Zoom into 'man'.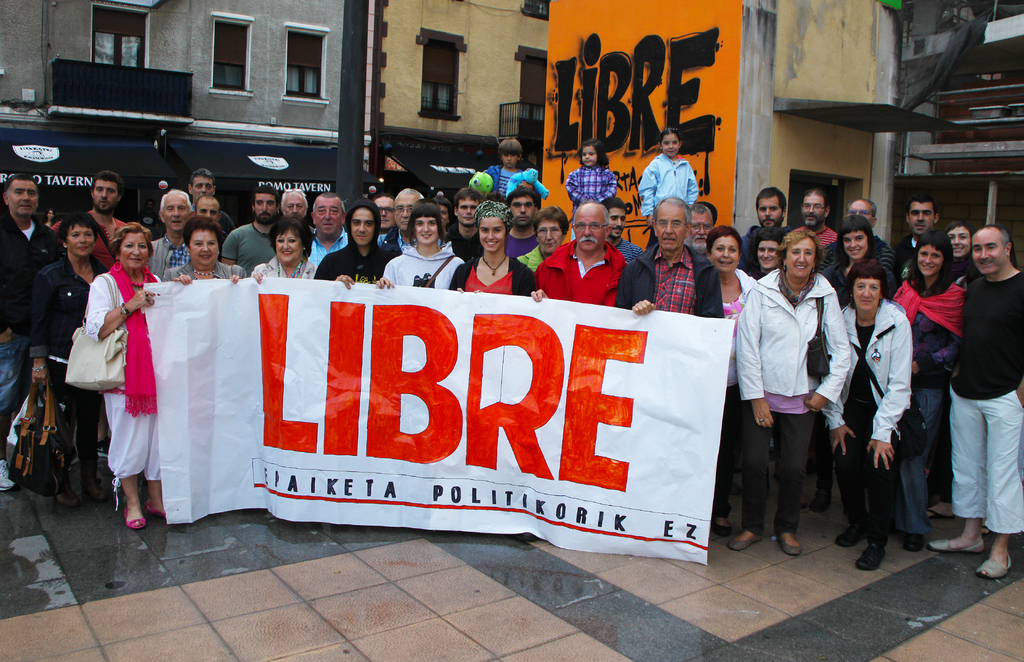
Zoom target: left=314, top=204, right=394, bottom=289.
